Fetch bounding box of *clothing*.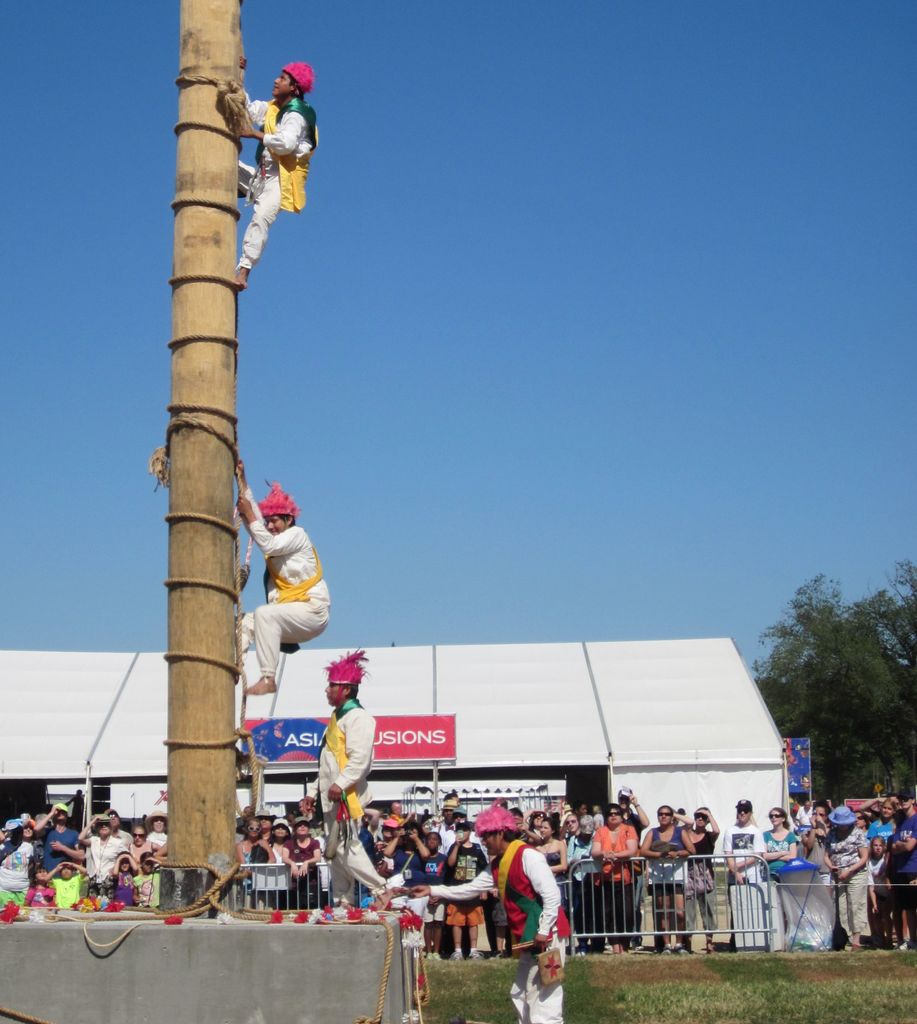
Bbox: (225,471,335,700).
